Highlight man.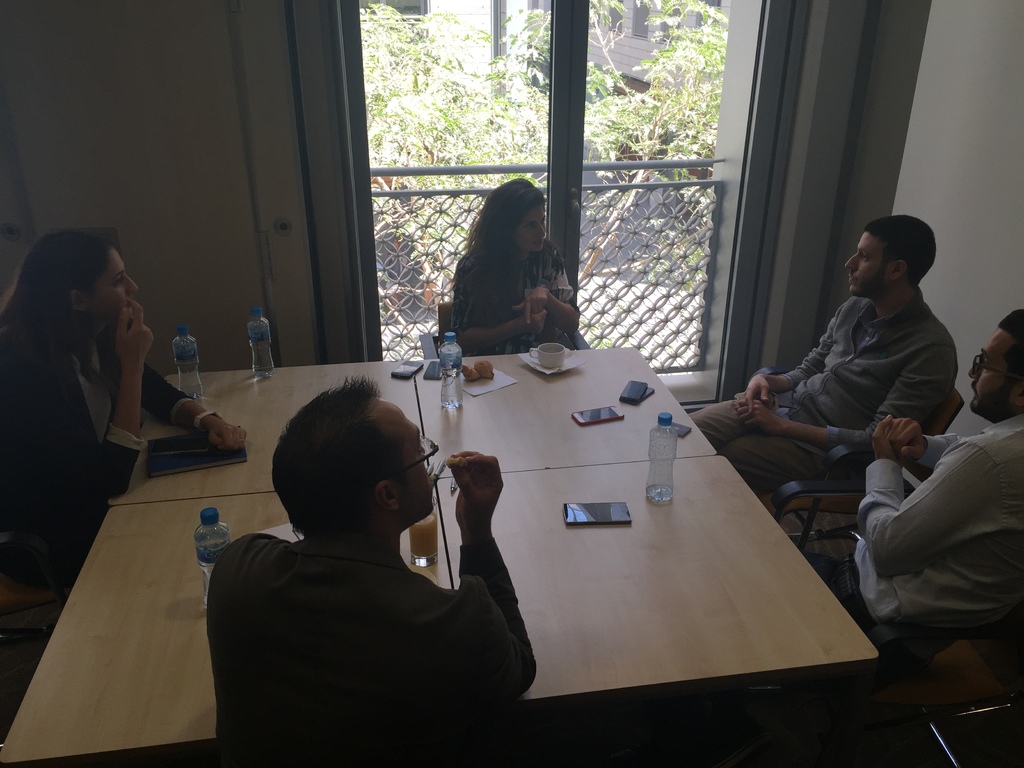
Highlighted region: x1=808, y1=307, x2=1023, y2=643.
